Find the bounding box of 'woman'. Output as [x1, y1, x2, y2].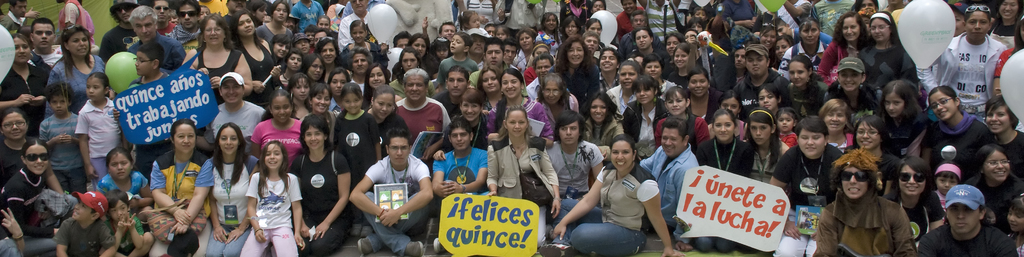
[815, 13, 871, 81].
